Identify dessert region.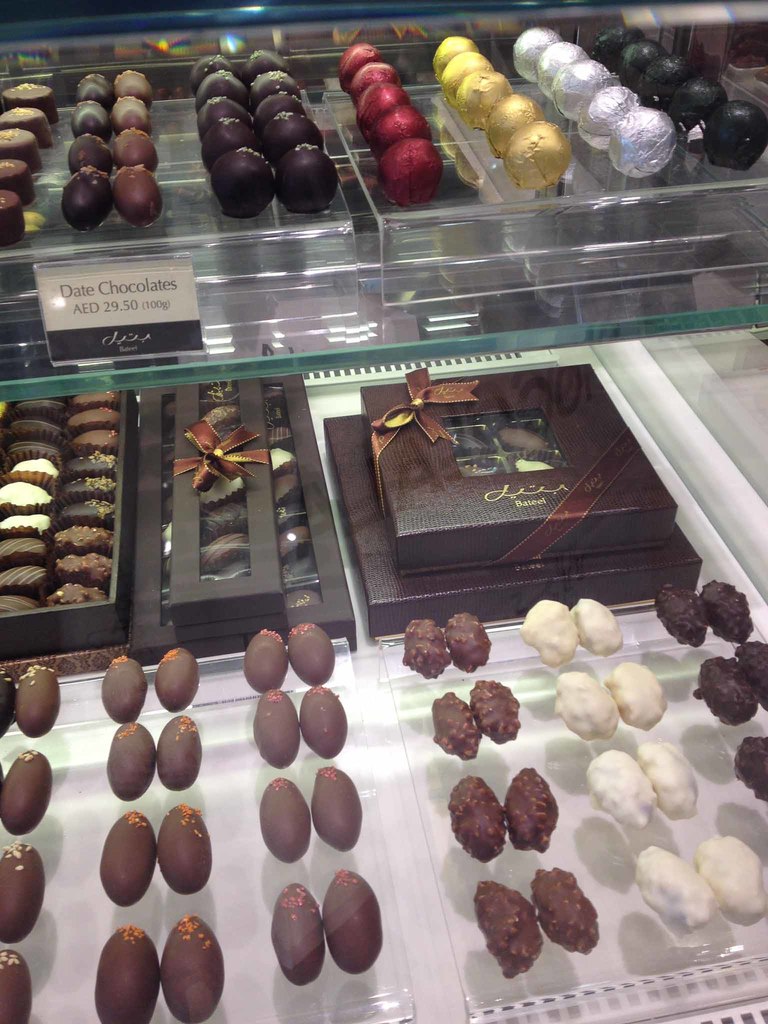
Region: [651, 579, 696, 648].
